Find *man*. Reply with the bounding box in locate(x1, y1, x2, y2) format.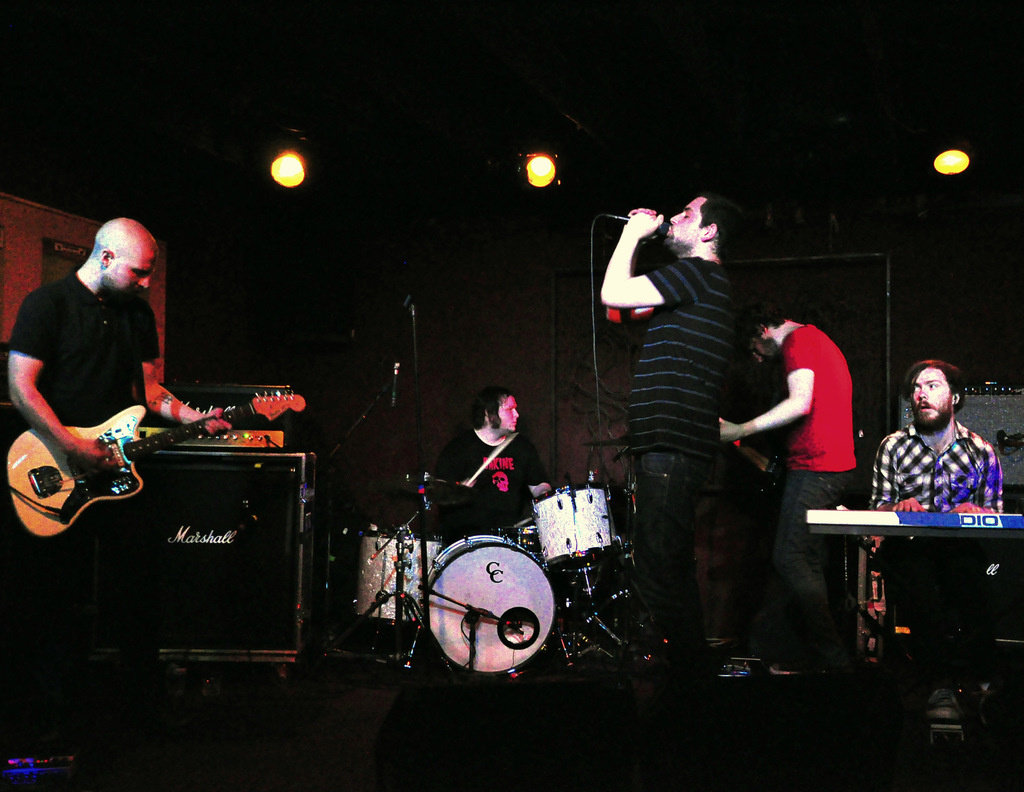
locate(438, 390, 552, 530).
